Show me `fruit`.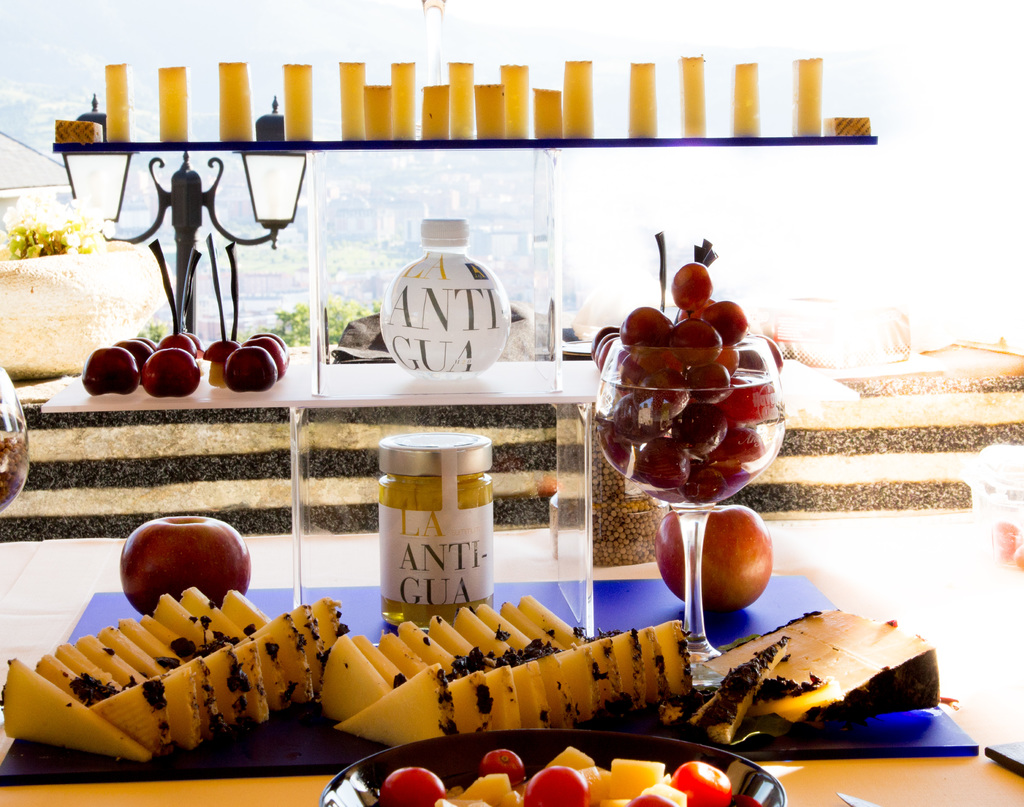
`fruit` is here: x1=81, y1=353, x2=143, y2=389.
